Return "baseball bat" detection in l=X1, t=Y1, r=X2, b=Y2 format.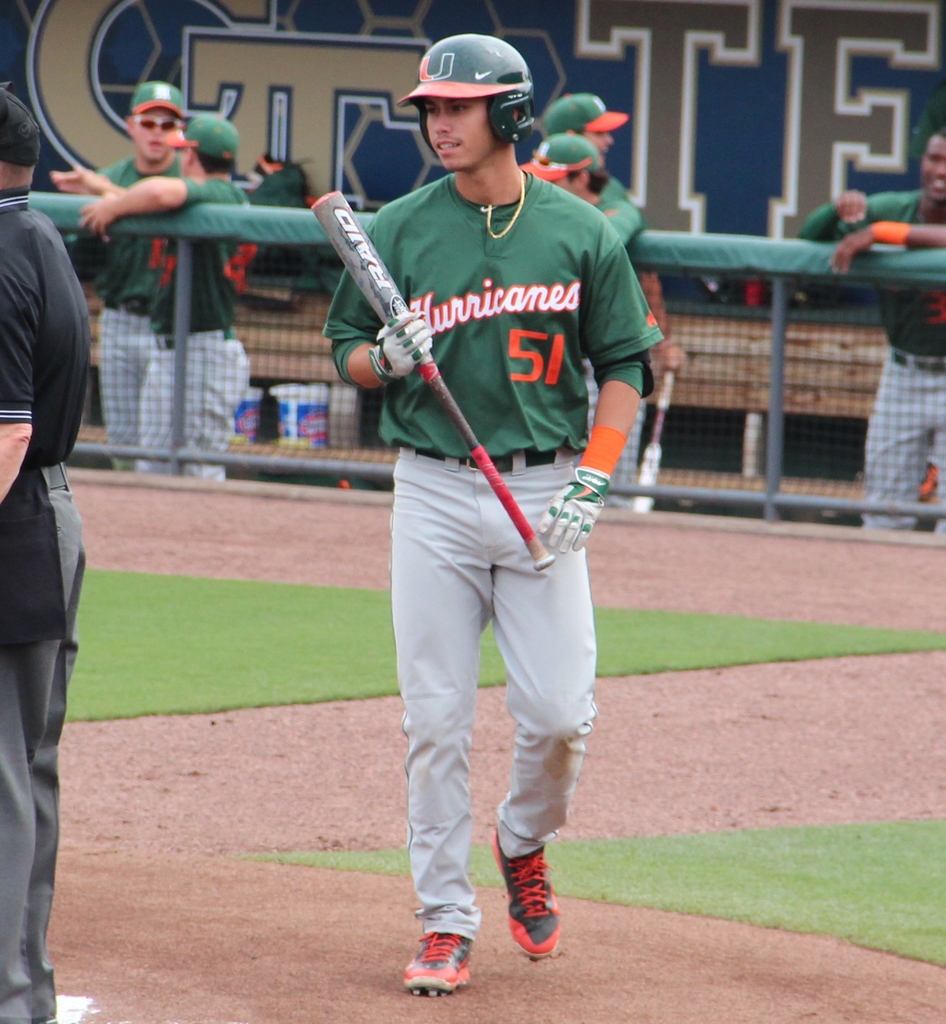
l=311, t=185, r=553, b=569.
